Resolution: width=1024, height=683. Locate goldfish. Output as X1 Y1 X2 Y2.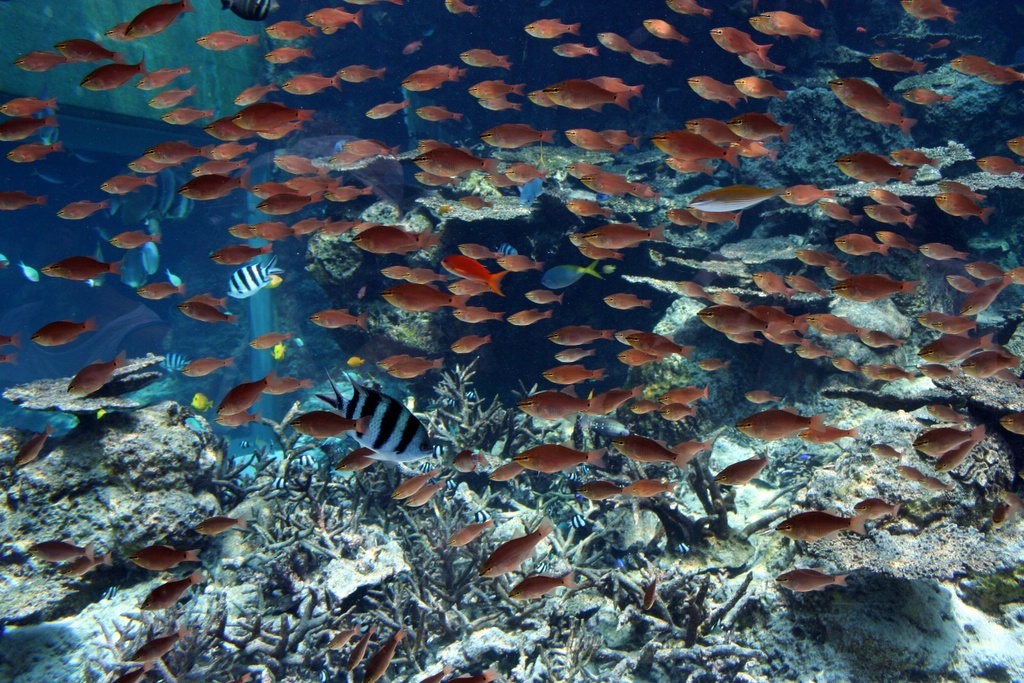
860 203 914 229.
